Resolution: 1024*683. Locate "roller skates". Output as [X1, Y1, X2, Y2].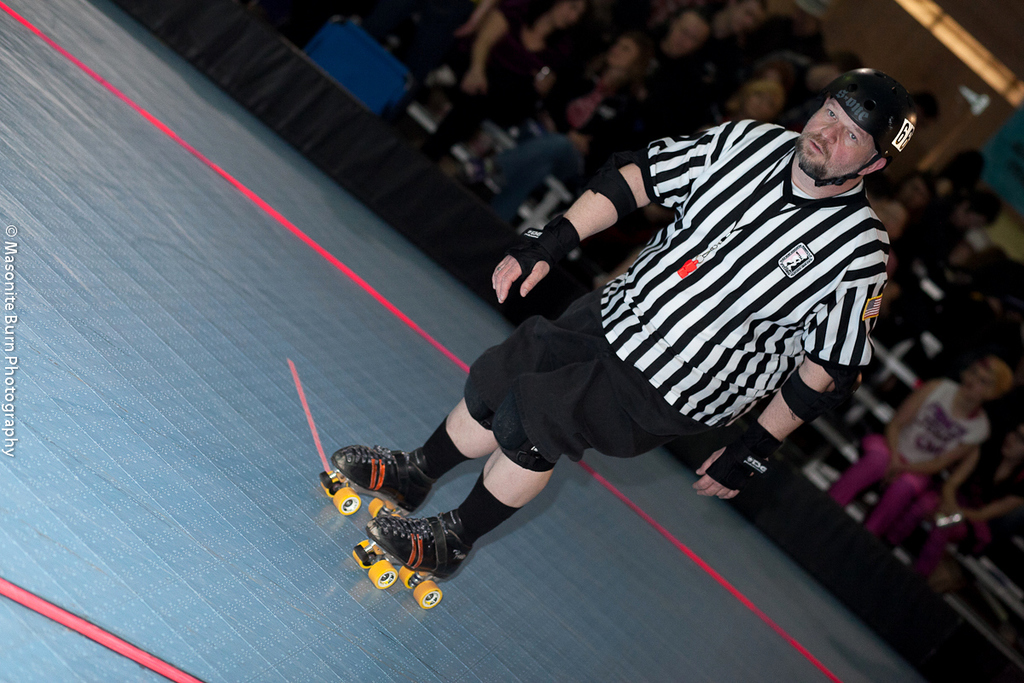
[320, 441, 440, 517].
